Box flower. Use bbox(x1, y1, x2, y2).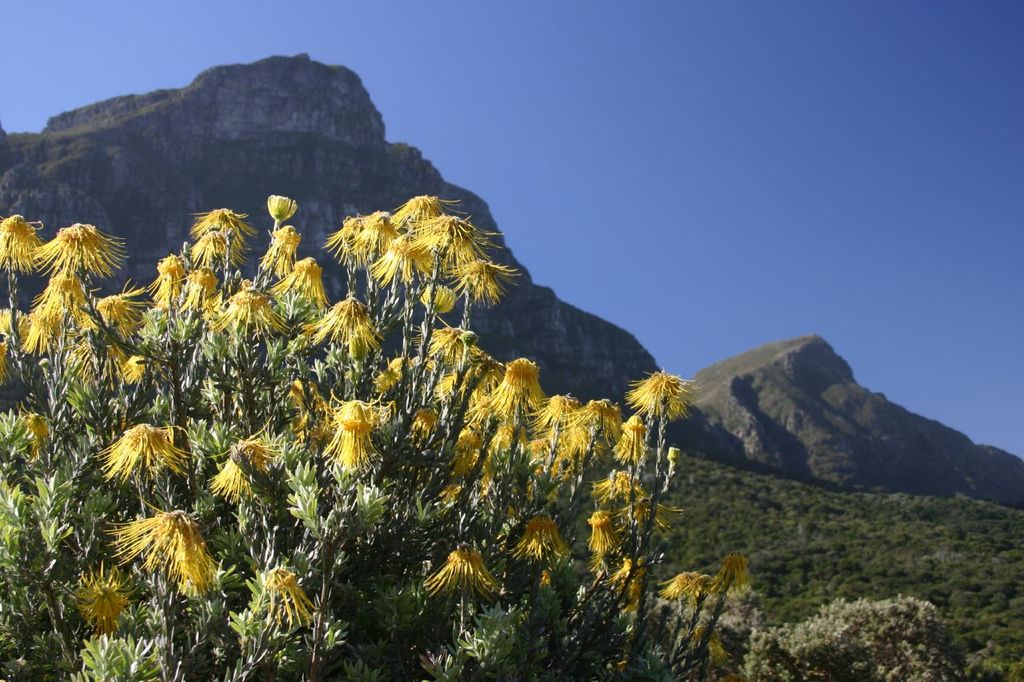
bbox(454, 423, 486, 477).
